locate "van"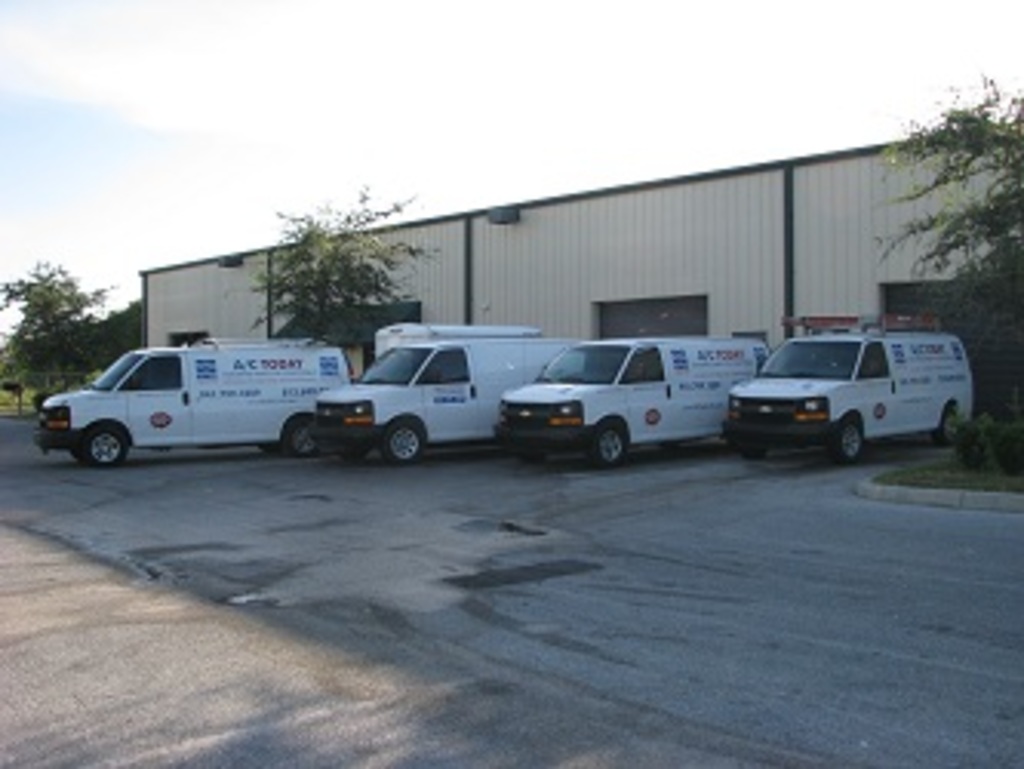
{"x1": 489, "y1": 332, "x2": 772, "y2": 468}
